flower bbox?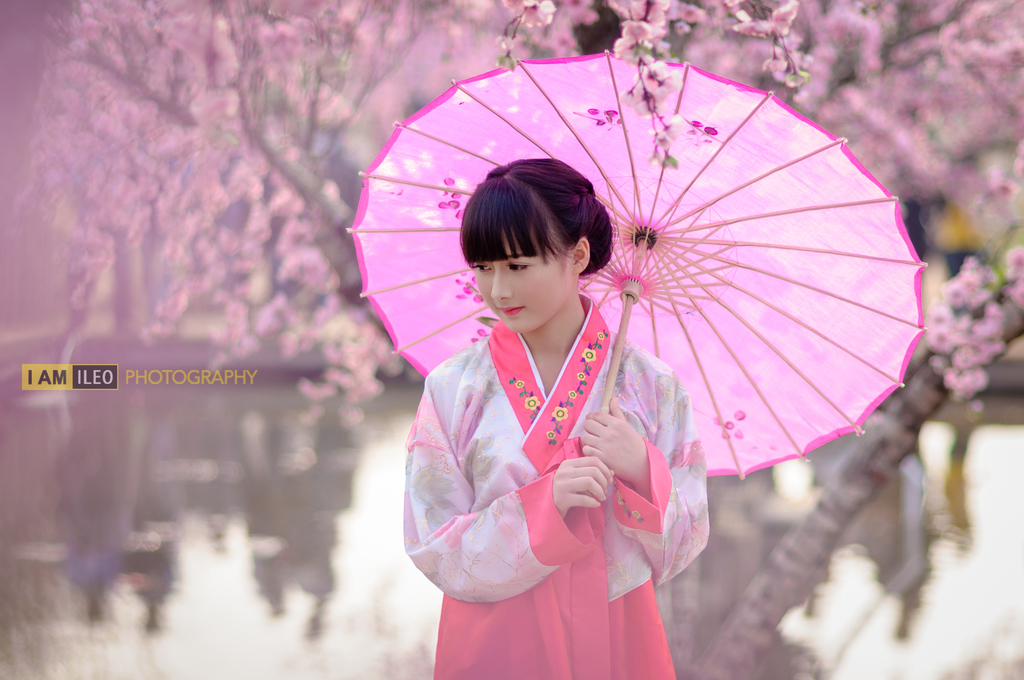
BBox(527, 398, 541, 411)
